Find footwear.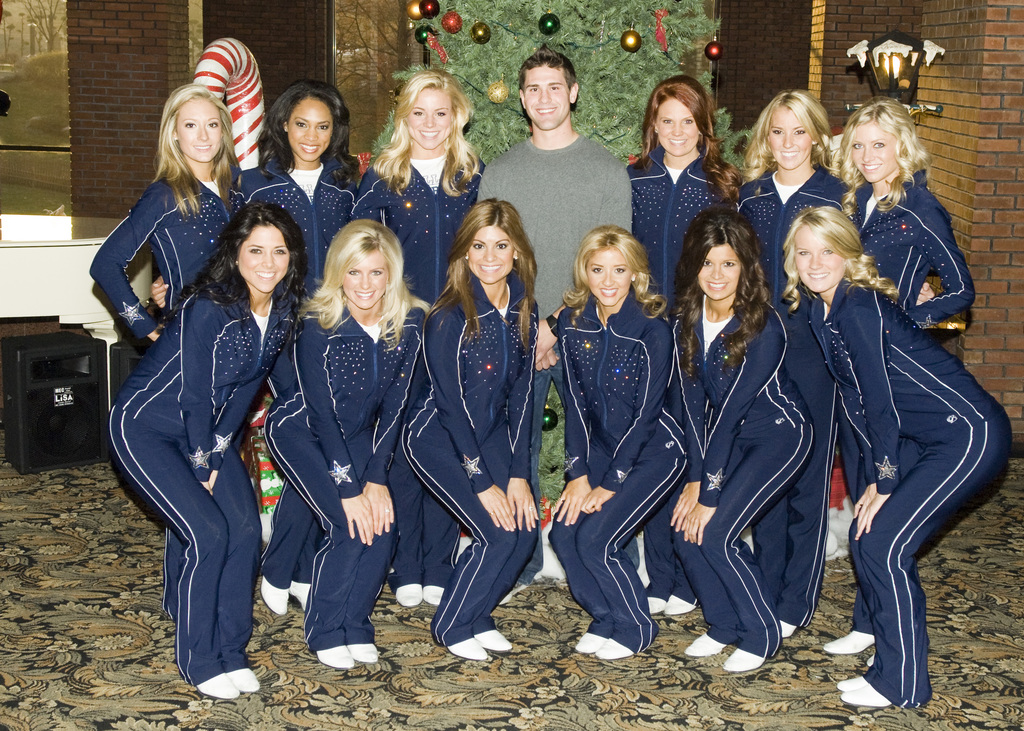
BBox(423, 587, 444, 606).
